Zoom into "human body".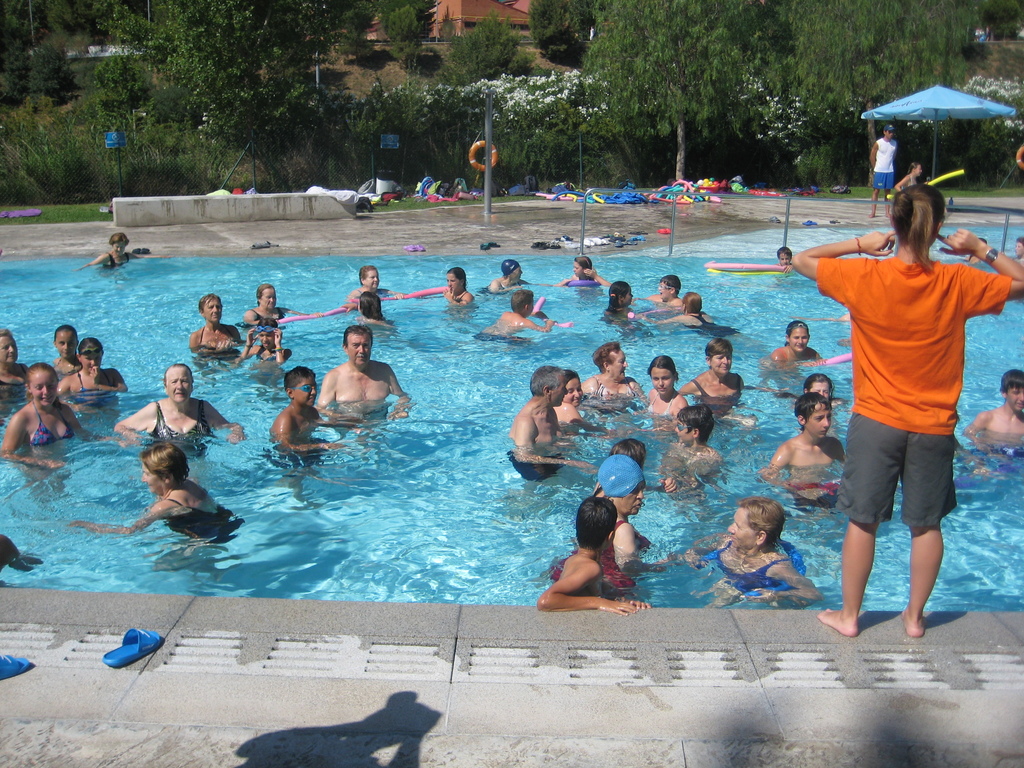
Zoom target: 769, 316, 831, 364.
